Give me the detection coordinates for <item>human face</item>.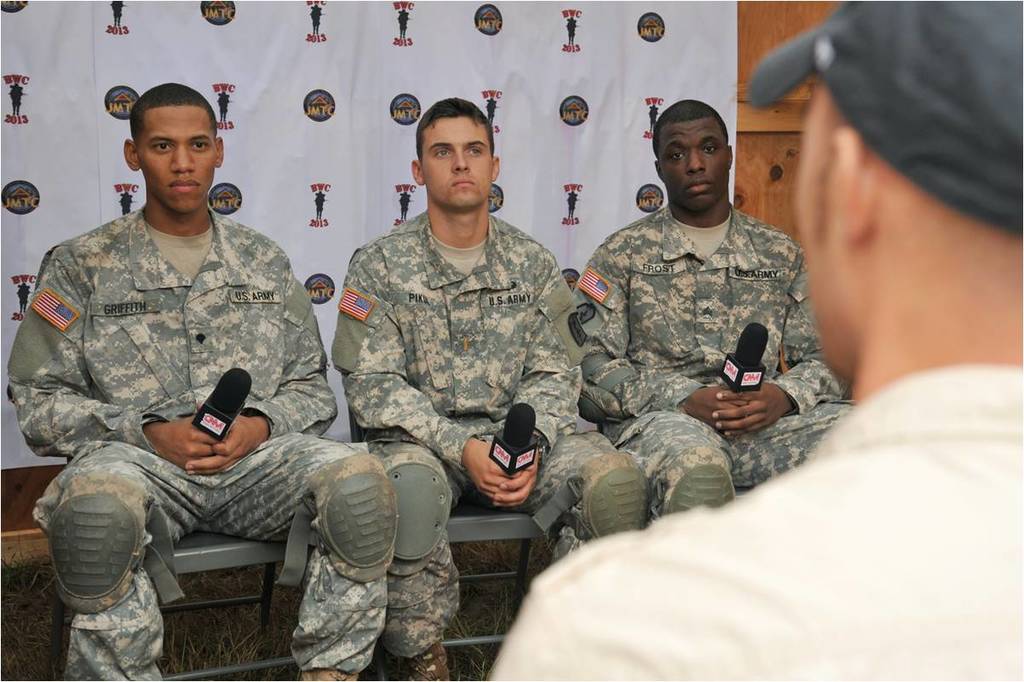
{"left": 794, "top": 84, "right": 870, "bottom": 379}.
